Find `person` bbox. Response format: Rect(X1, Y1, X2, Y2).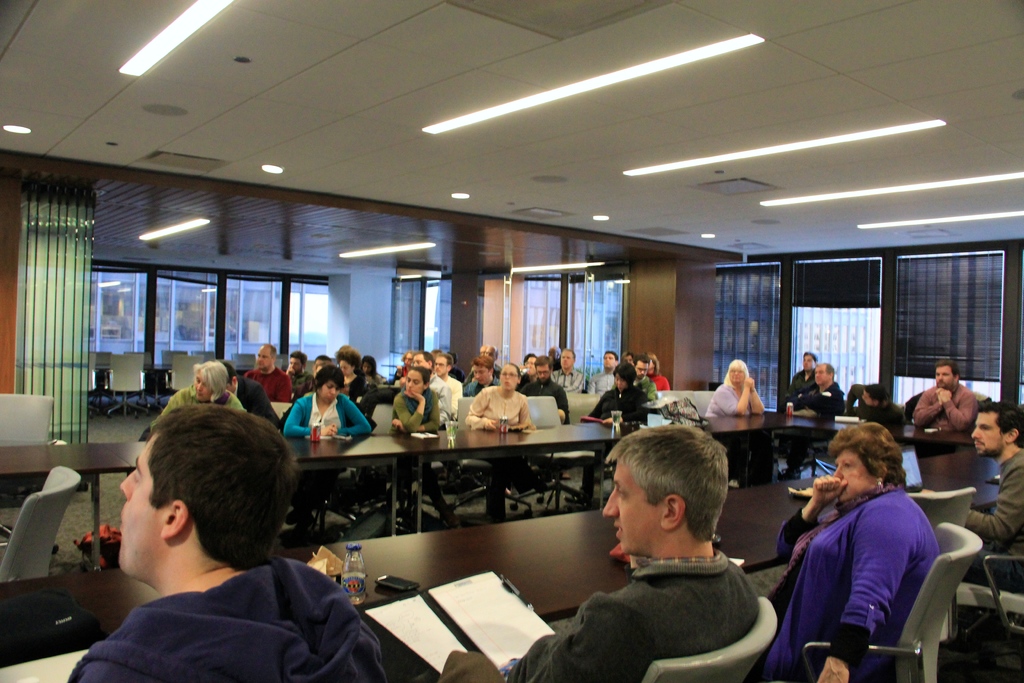
Rect(783, 349, 817, 397).
